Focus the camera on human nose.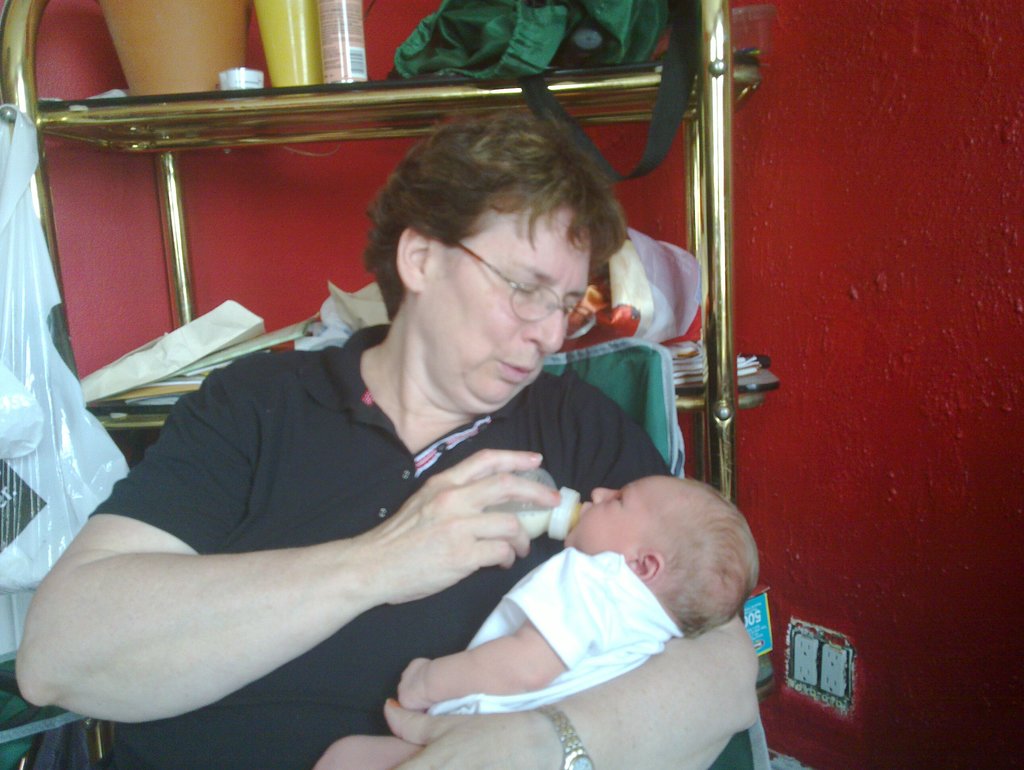
Focus region: locate(522, 295, 564, 354).
